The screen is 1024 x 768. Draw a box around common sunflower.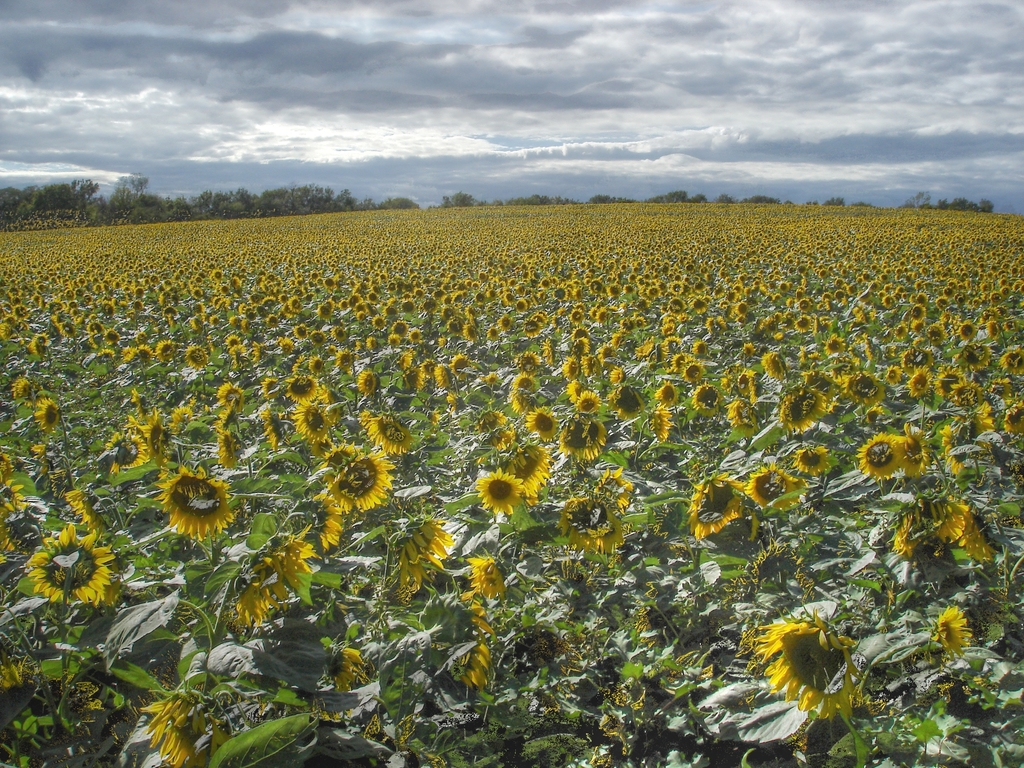
crop(529, 407, 550, 441).
